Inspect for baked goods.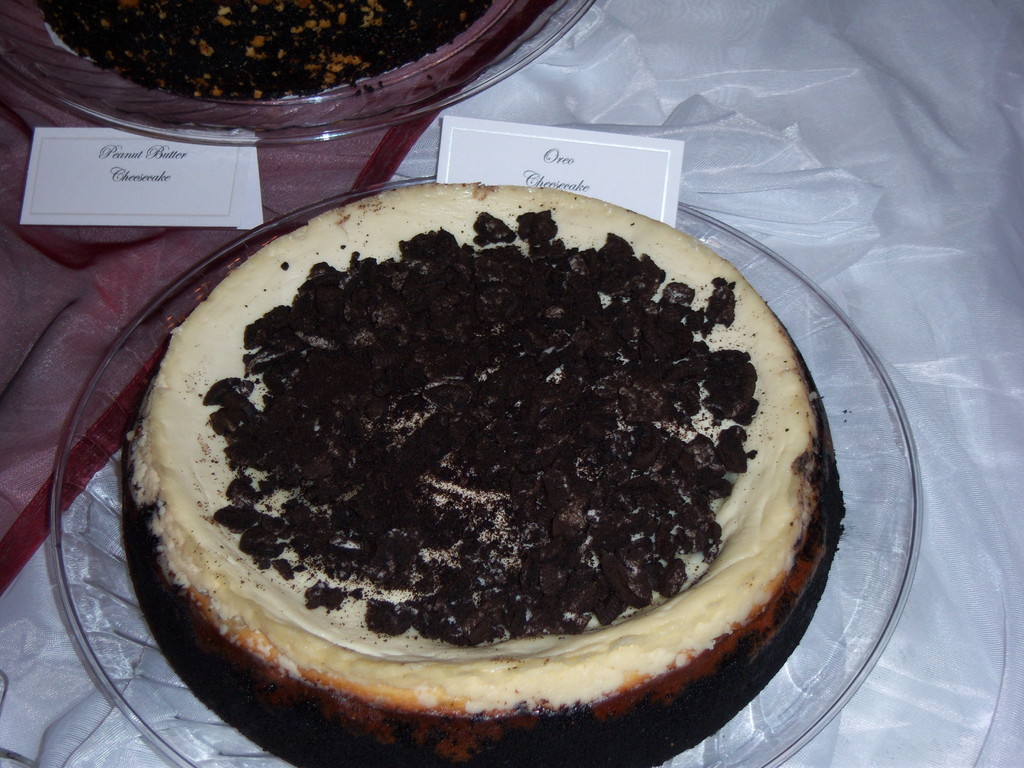
Inspection: <box>123,181,847,767</box>.
